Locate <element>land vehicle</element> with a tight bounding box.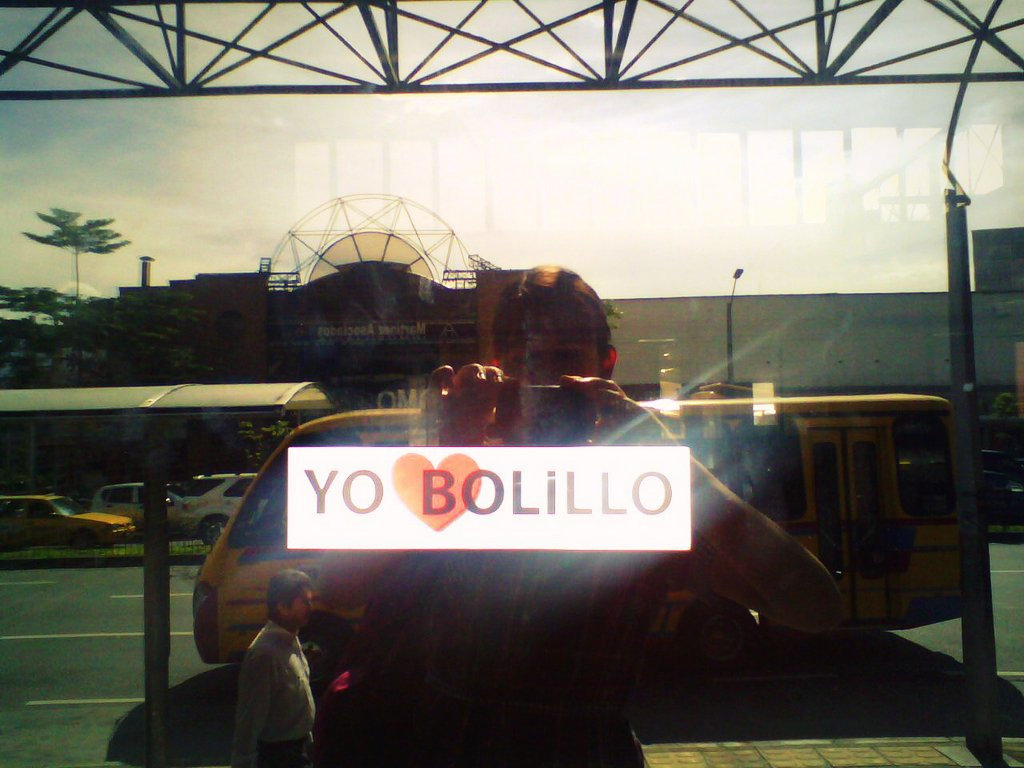
pyautogui.locateOnScreen(170, 468, 258, 543).
